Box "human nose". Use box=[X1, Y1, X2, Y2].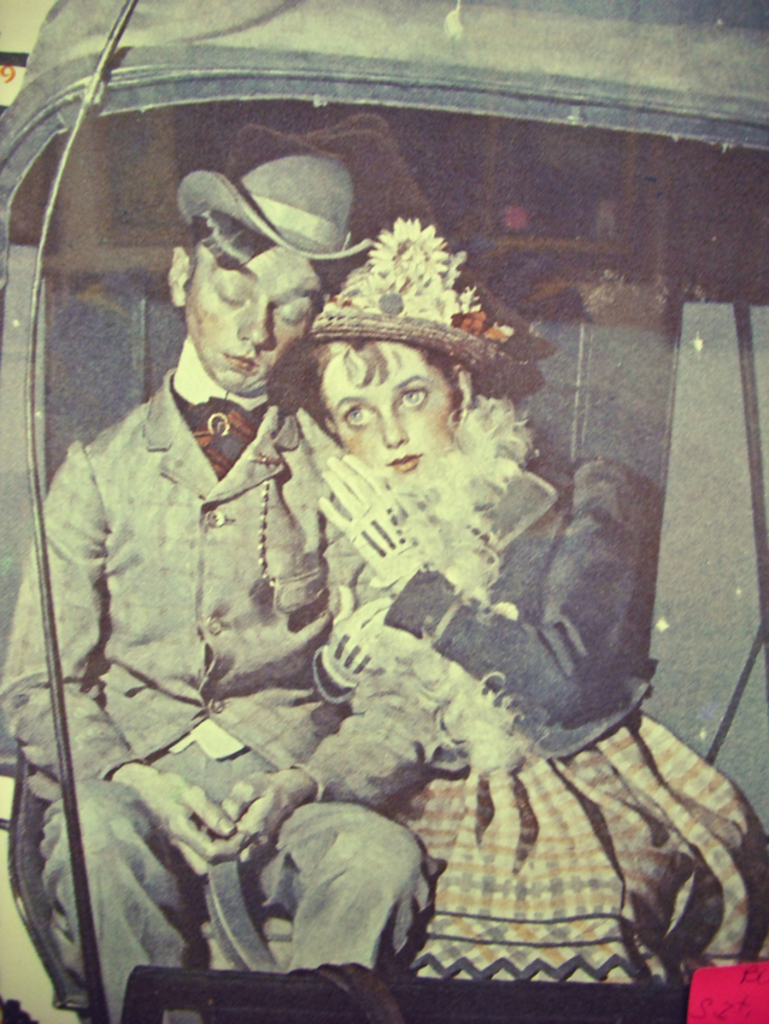
box=[239, 304, 271, 343].
